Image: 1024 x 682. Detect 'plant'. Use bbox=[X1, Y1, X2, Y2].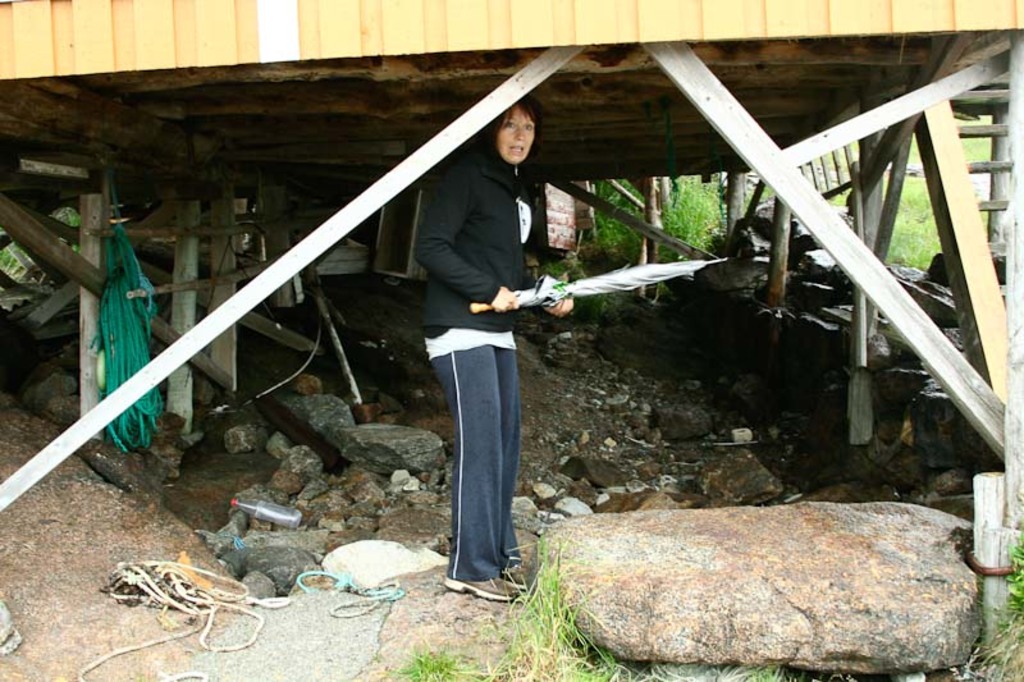
bbox=[374, 635, 484, 681].
